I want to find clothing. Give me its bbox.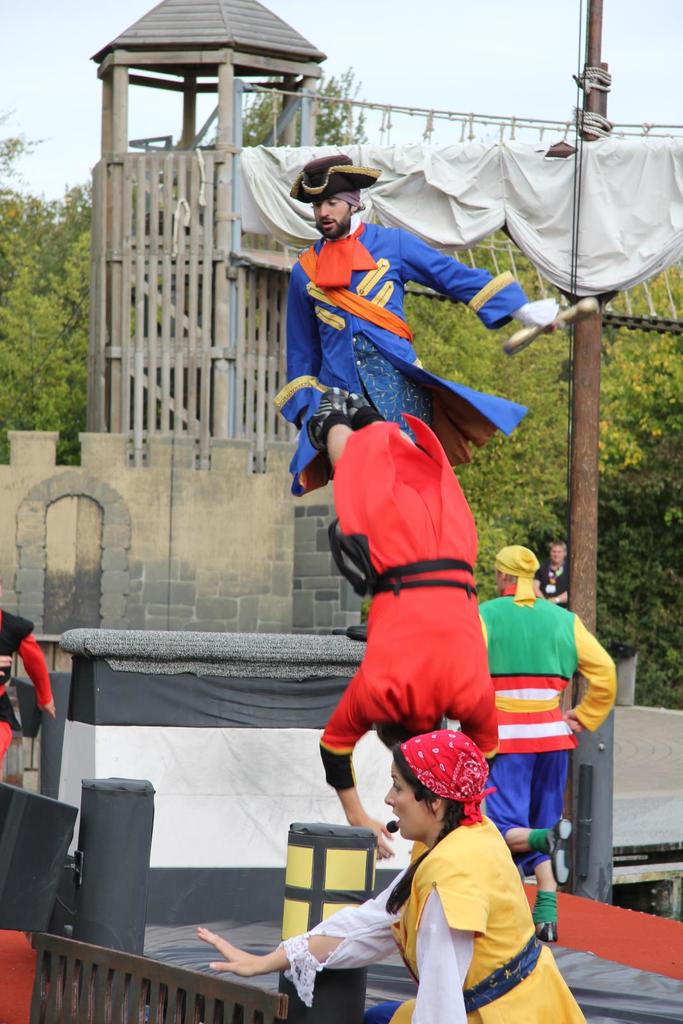
locate(271, 220, 532, 496).
